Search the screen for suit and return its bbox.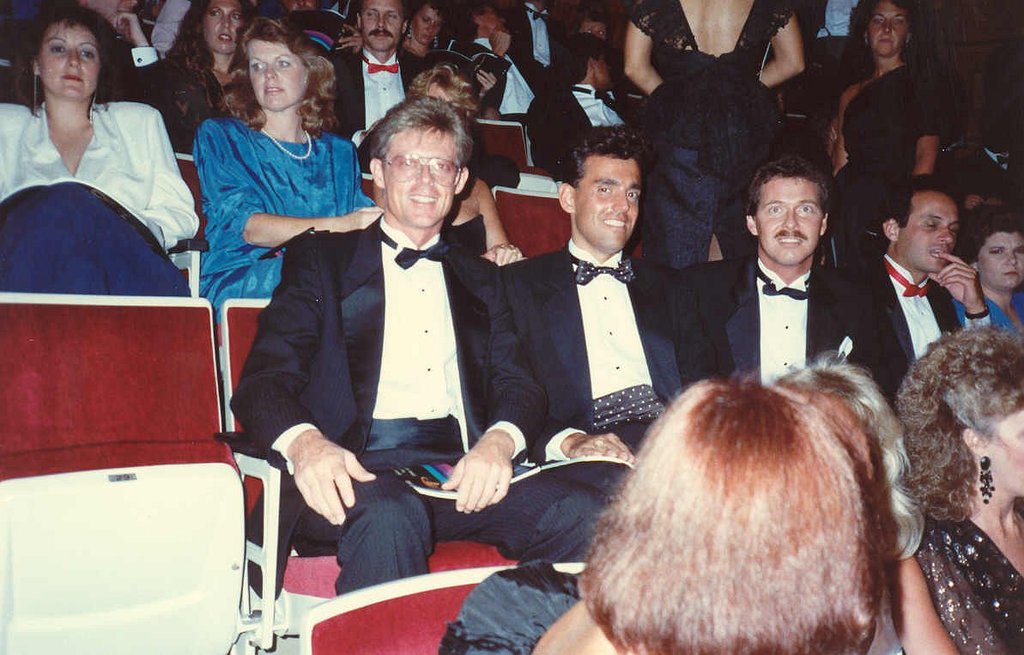
Found: bbox=(0, 104, 197, 264).
